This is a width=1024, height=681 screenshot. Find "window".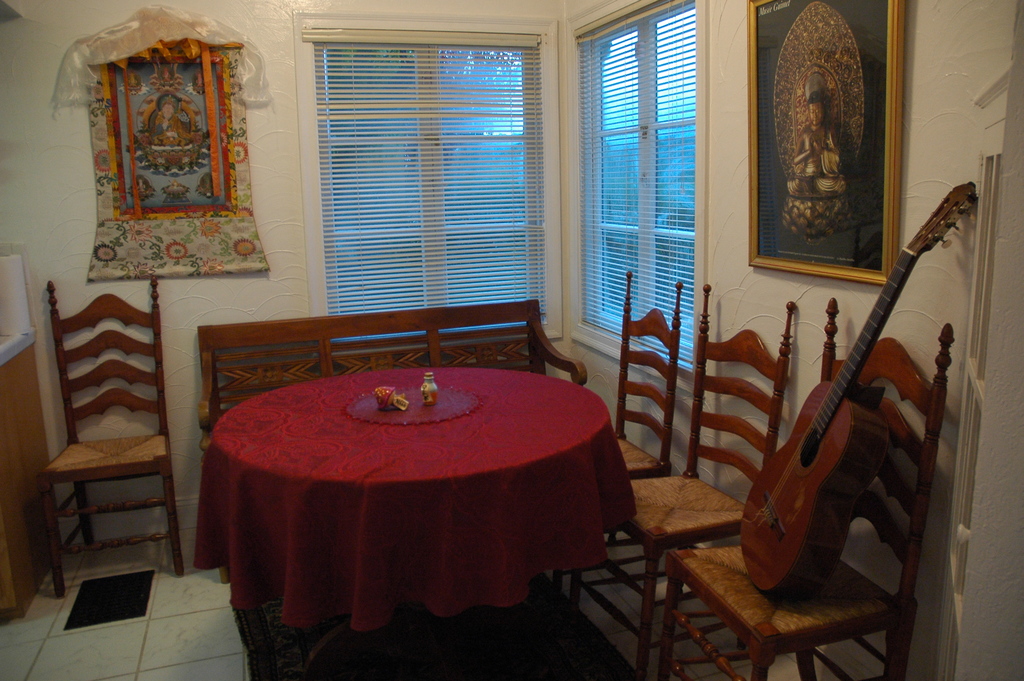
Bounding box: box=[569, 0, 700, 370].
